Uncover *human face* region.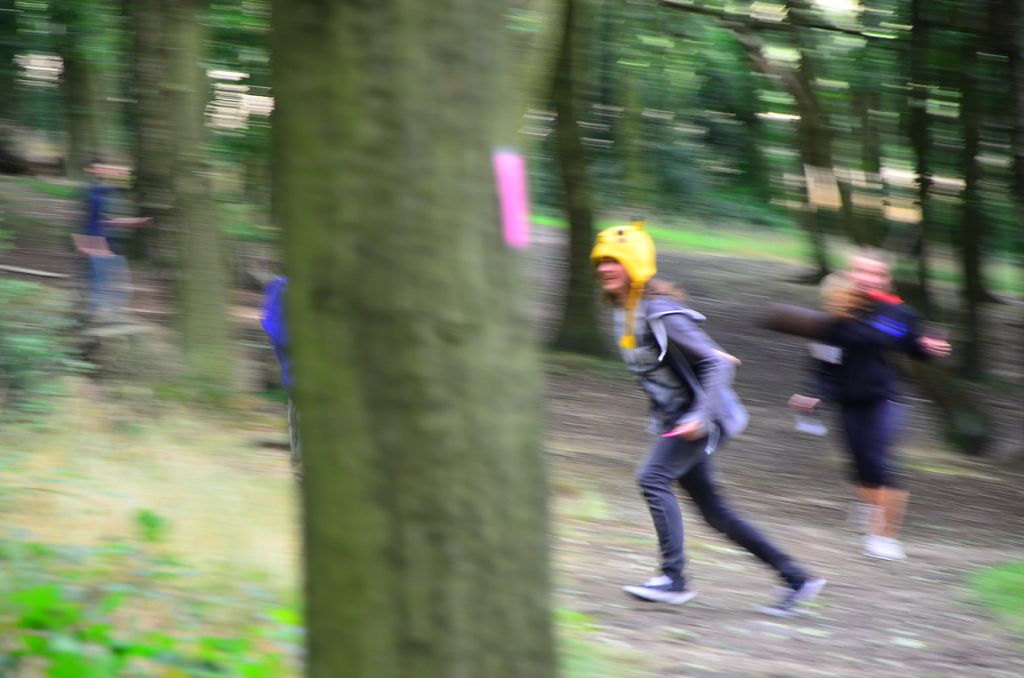
Uncovered: crop(598, 260, 632, 295).
